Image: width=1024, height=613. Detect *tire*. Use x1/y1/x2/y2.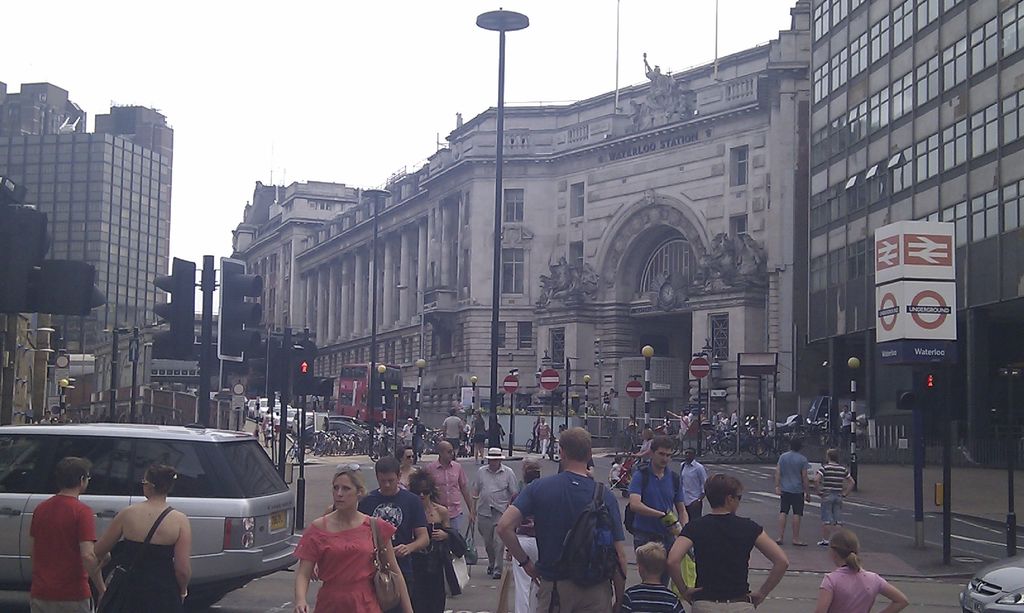
521/438/538/456.
